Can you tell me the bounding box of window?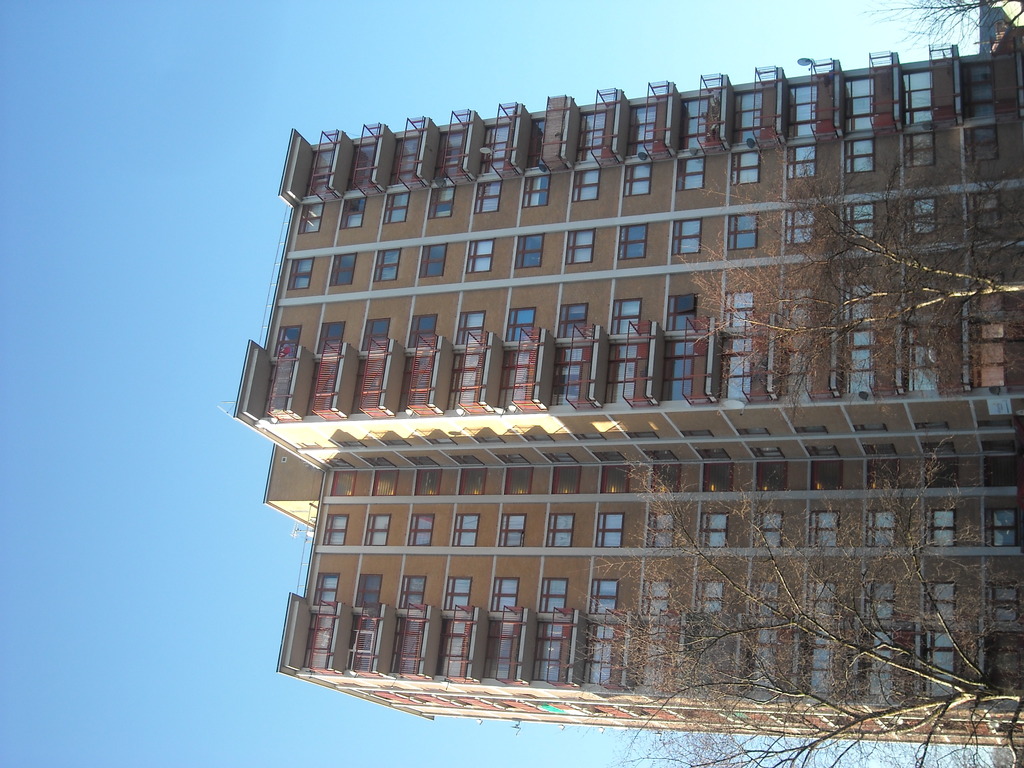
region(340, 440, 366, 447).
